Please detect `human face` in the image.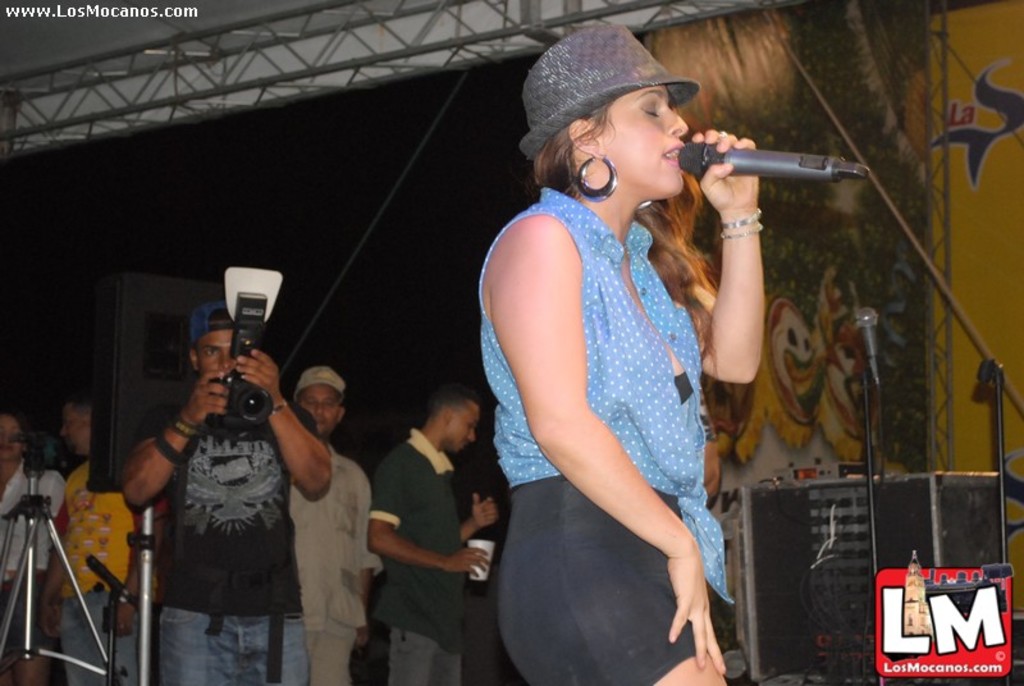
603 87 689 201.
